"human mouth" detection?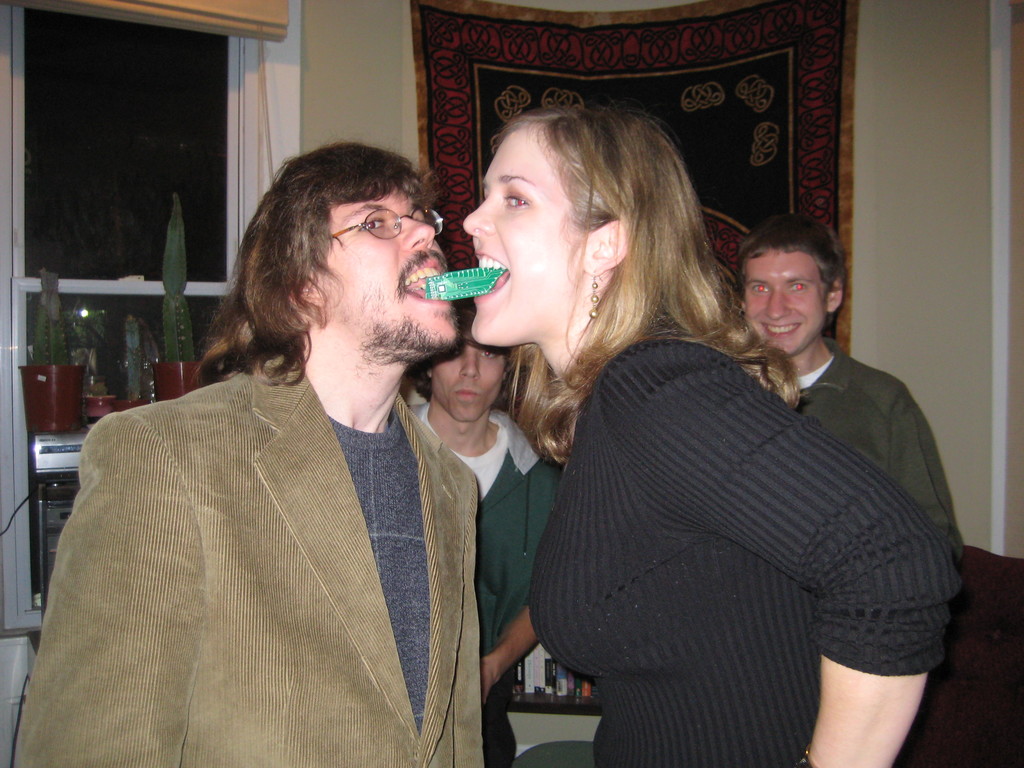
box=[472, 244, 509, 309]
